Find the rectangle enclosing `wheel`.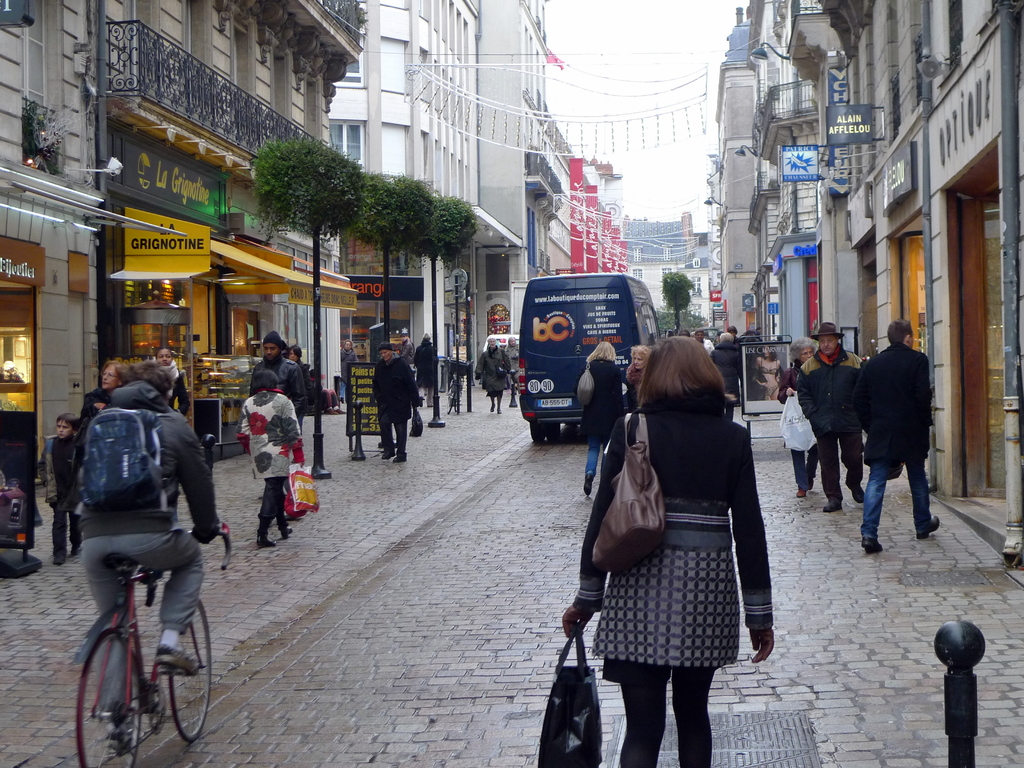
pyautogui.locateOnScreen(77, 637, 150, 767).
